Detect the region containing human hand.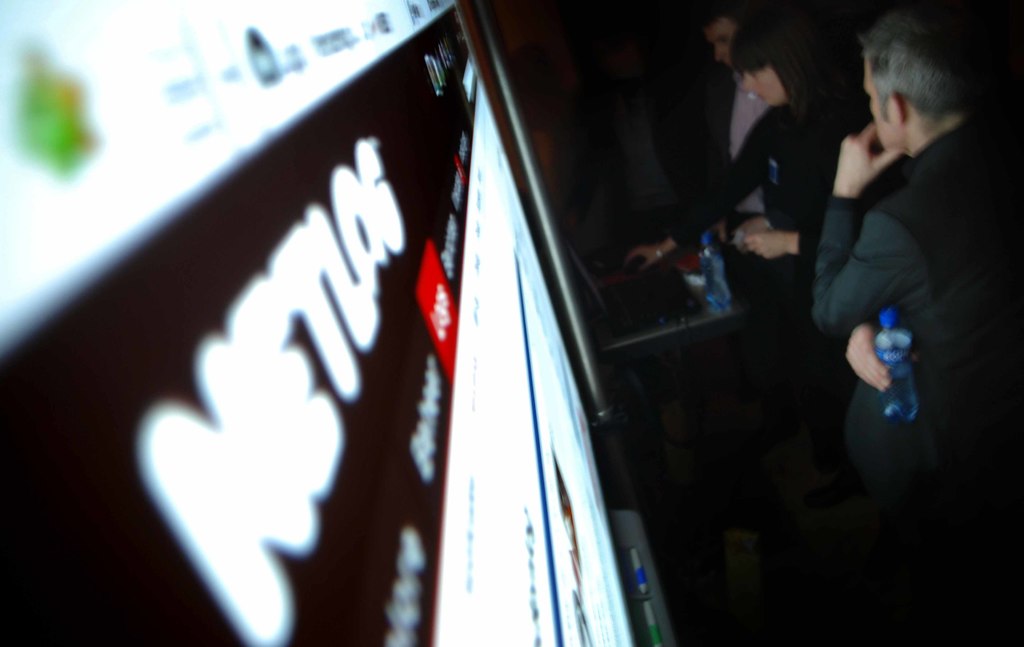
pyautogui.locateOnScreen(835, 120, 898, 199).
